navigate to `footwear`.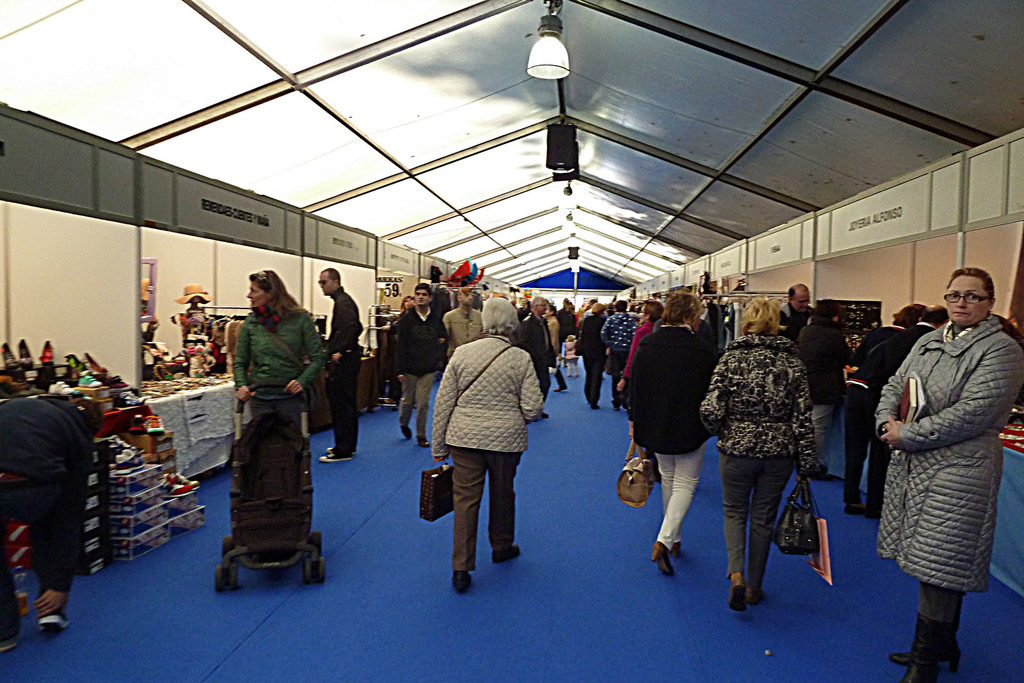
Navigation target: [x1=319, y1=452, x2=353, y2=462].
